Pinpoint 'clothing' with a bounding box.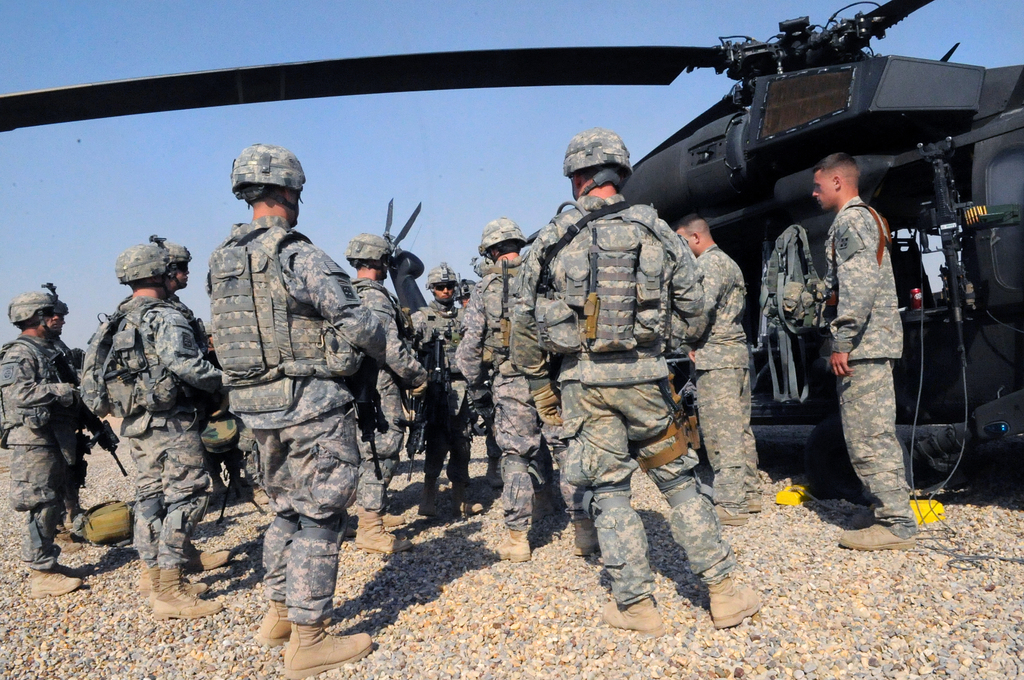
box=[106, 230, 202, 286].
